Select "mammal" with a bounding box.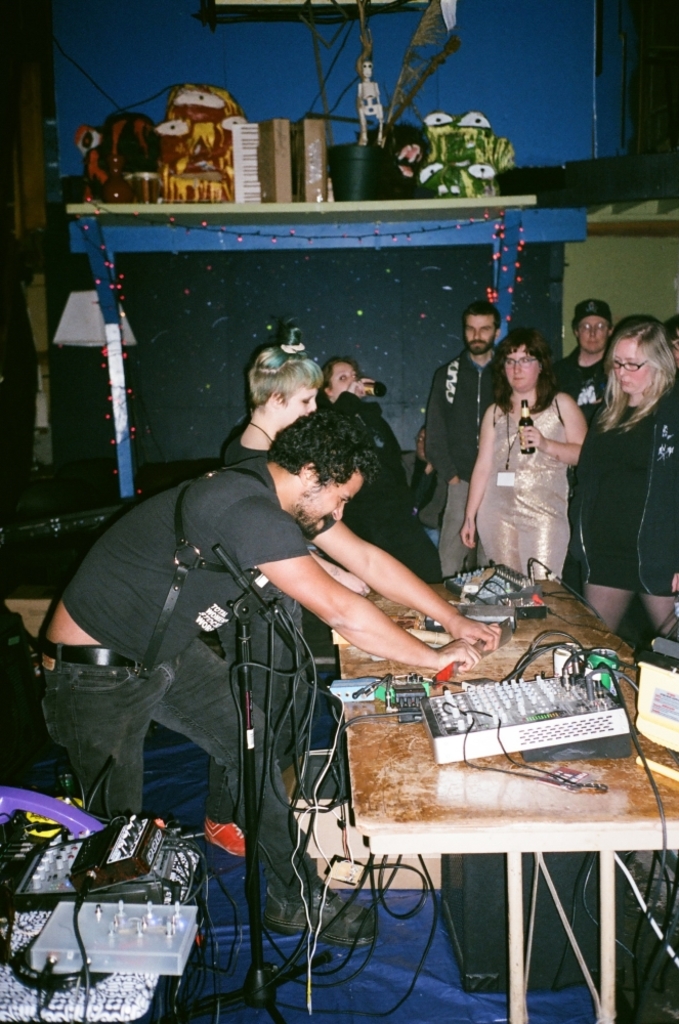
[left=314, top=357, right=436, bottom=577].
